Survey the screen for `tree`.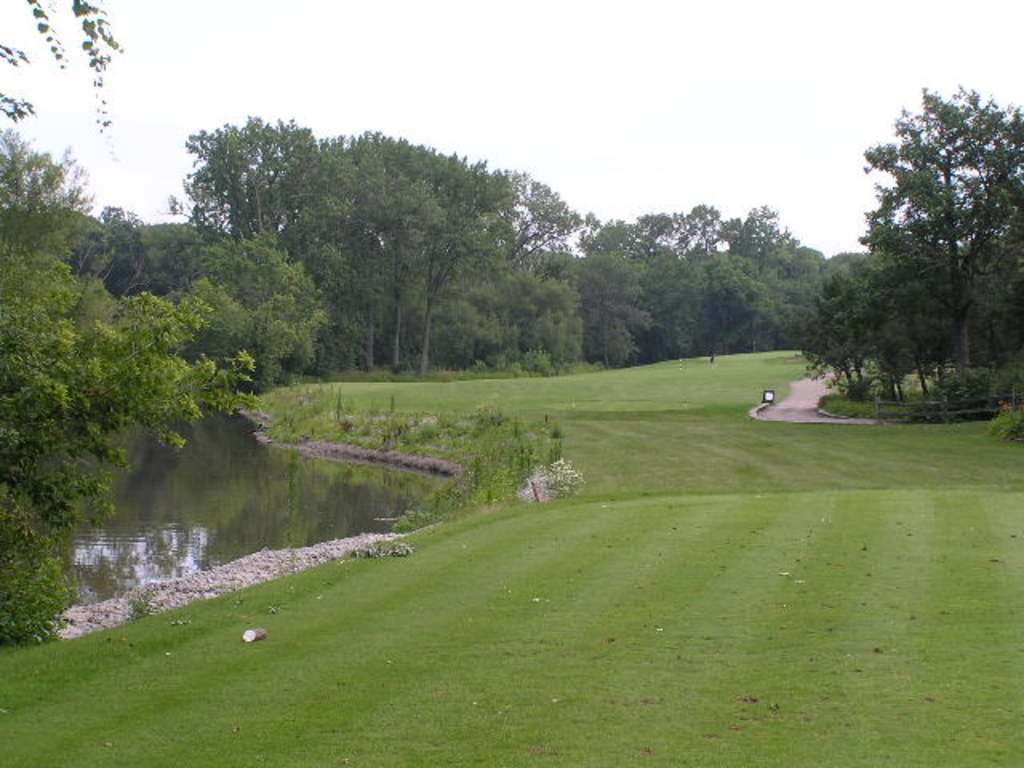
Survey found: x1=0, y1=0, x2=126, y2=138.
